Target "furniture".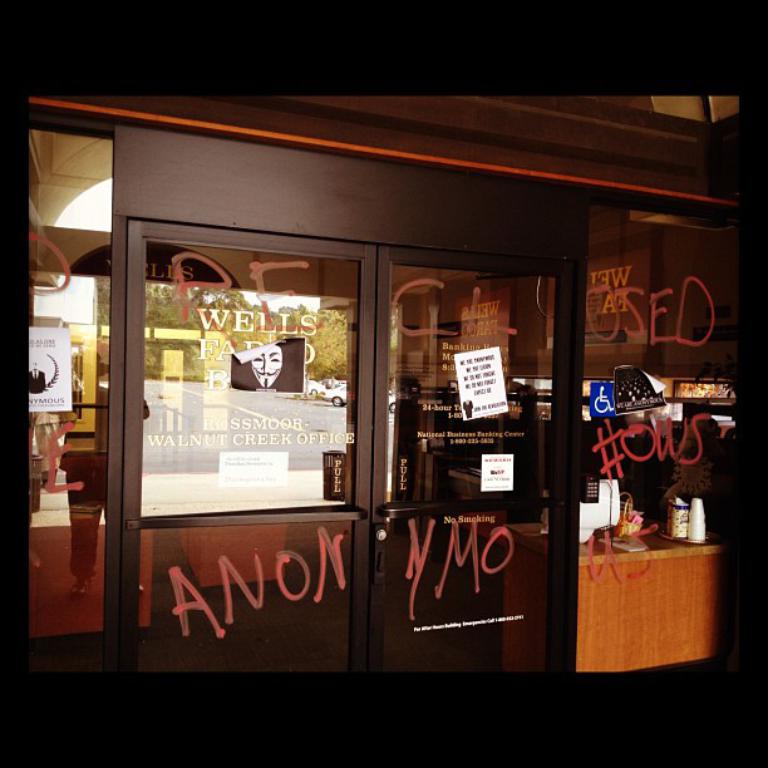
Target region: bbox(488, 515, 720, 670).
